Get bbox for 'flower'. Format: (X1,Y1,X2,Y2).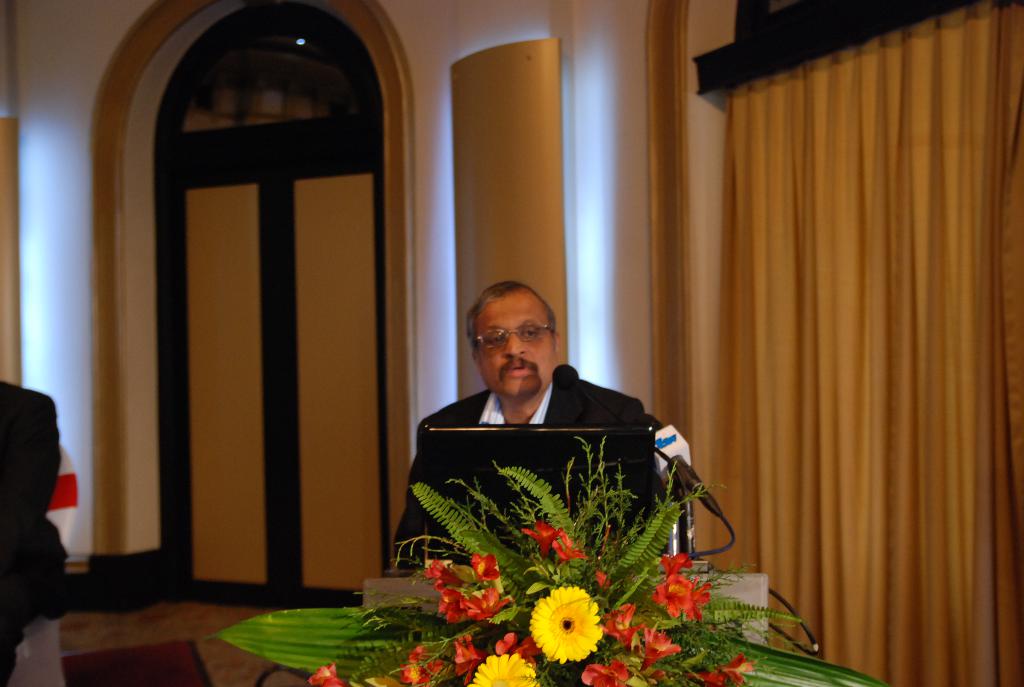
(470,587,502,621).
